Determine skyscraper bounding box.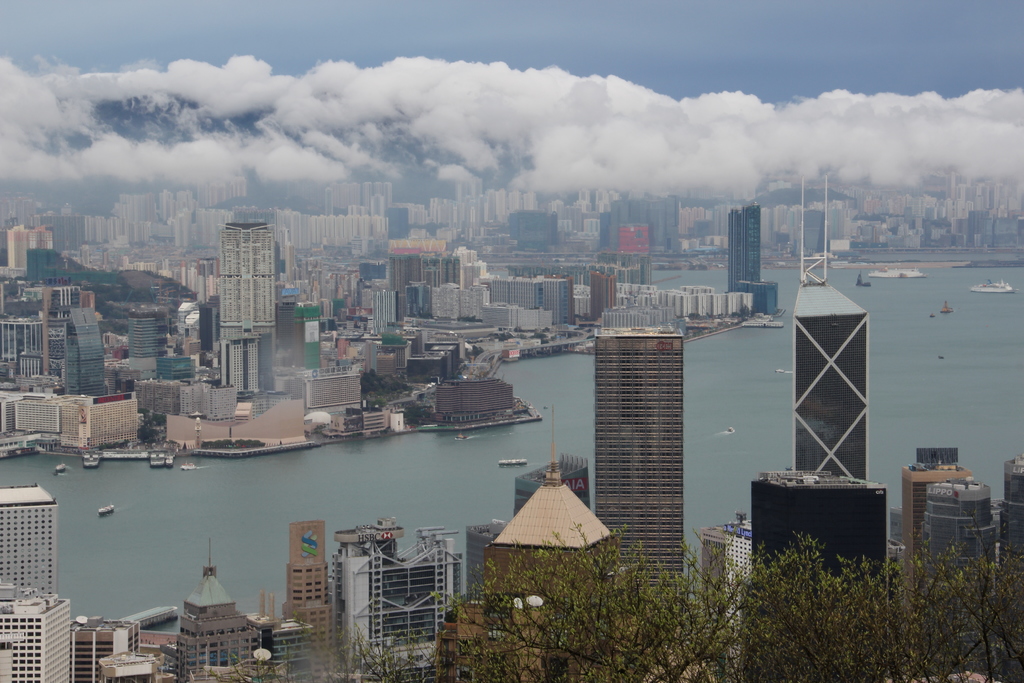
Determined: [513,450,593,519].
